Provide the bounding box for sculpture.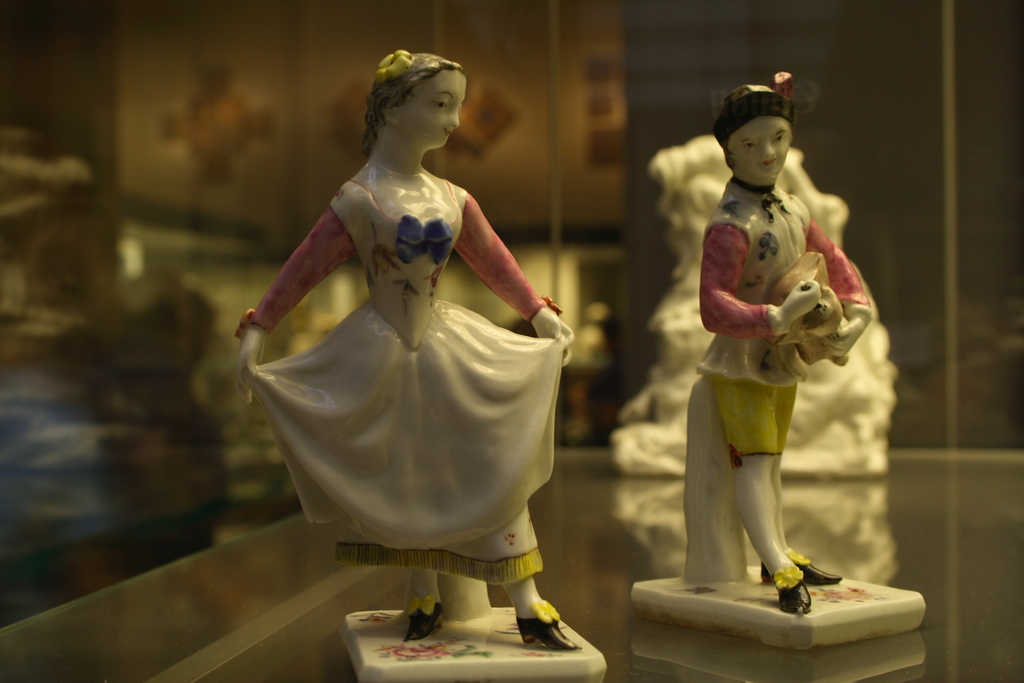
<bbox>604, 128, 909, 491</bbox>.
